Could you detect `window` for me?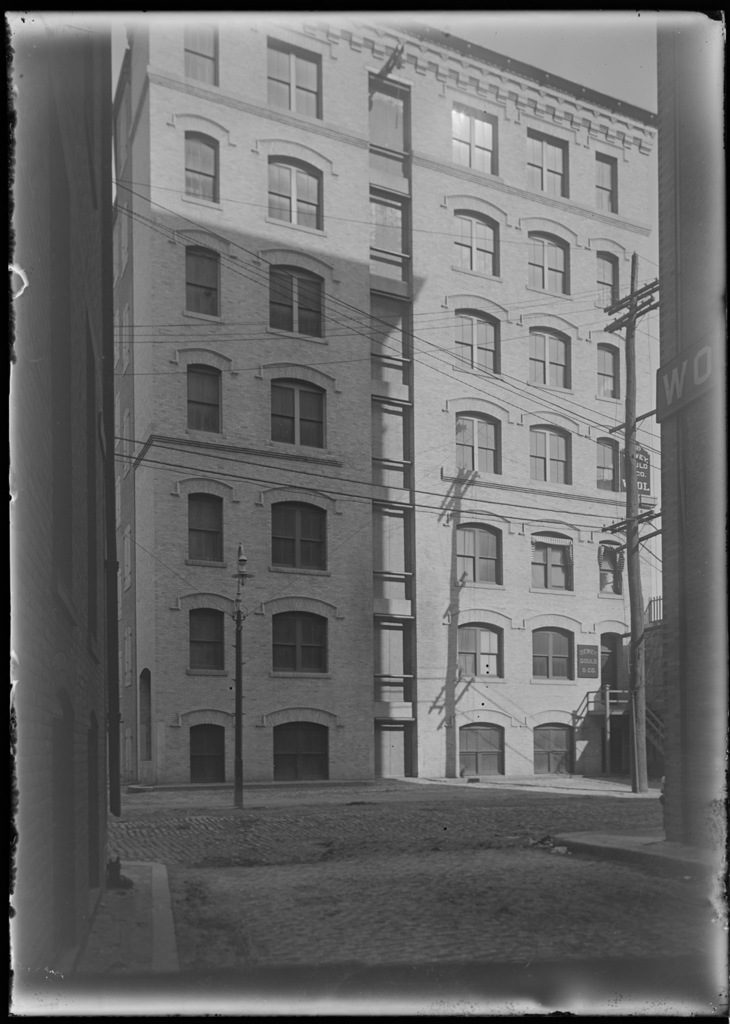
Detection result: (left=594, top=154, right=617, bottom=216).
